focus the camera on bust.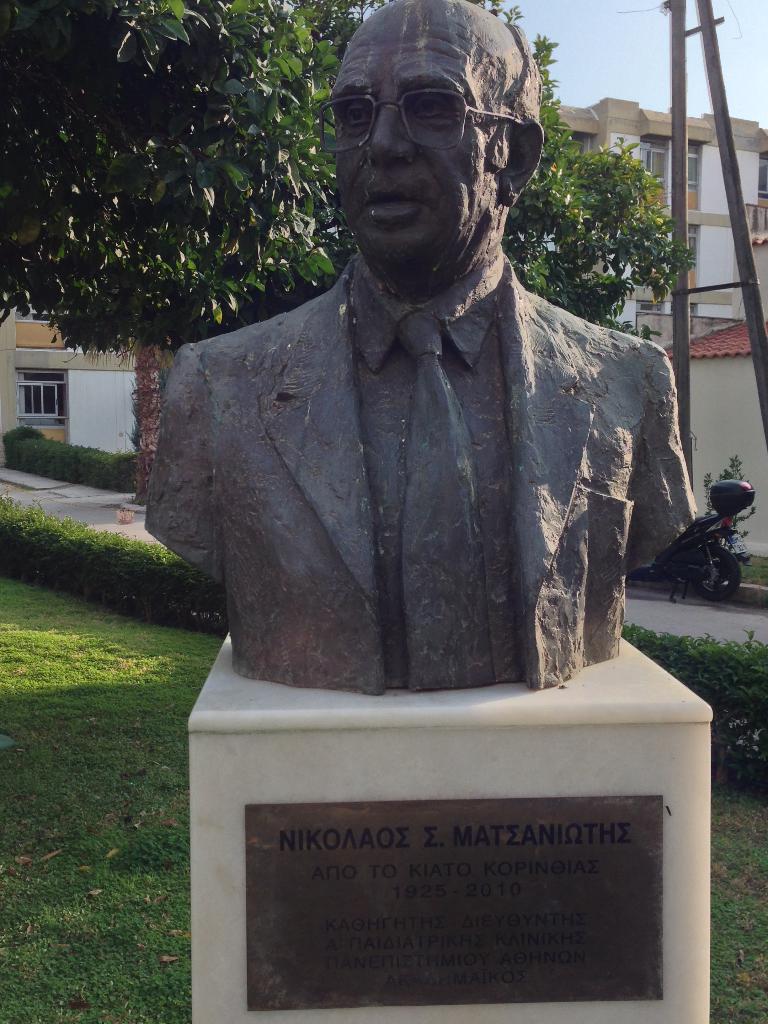
Focus region: bbox=(140, 0, 700, 693).
